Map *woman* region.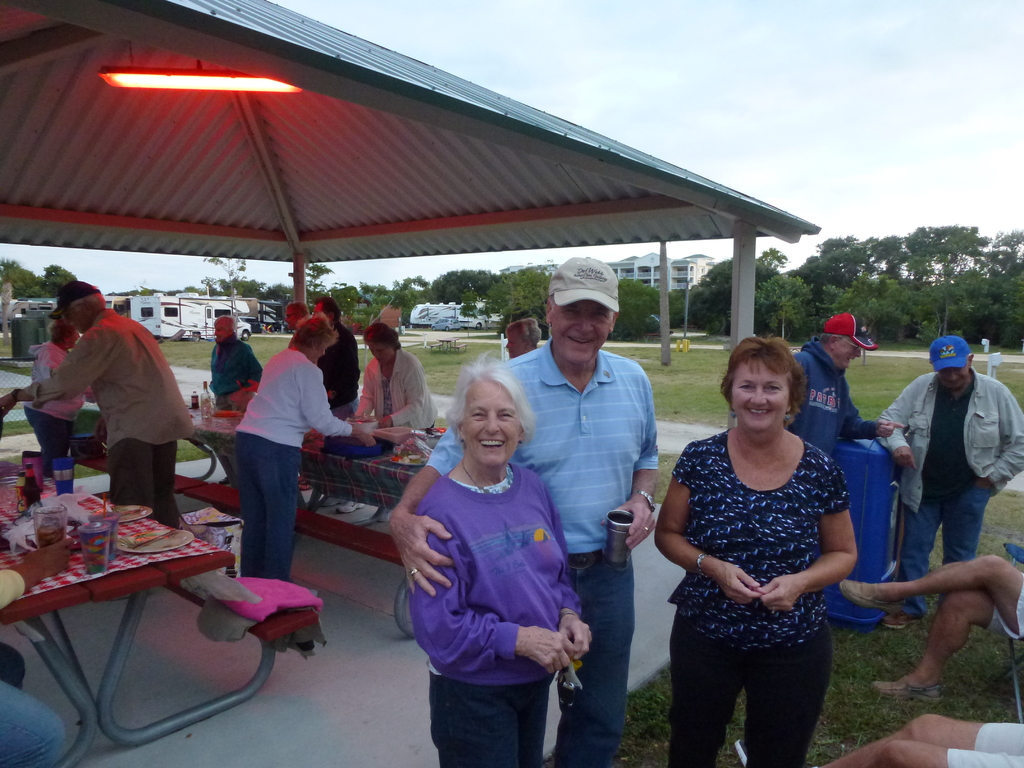
Mapped to [653,337,857,767].
